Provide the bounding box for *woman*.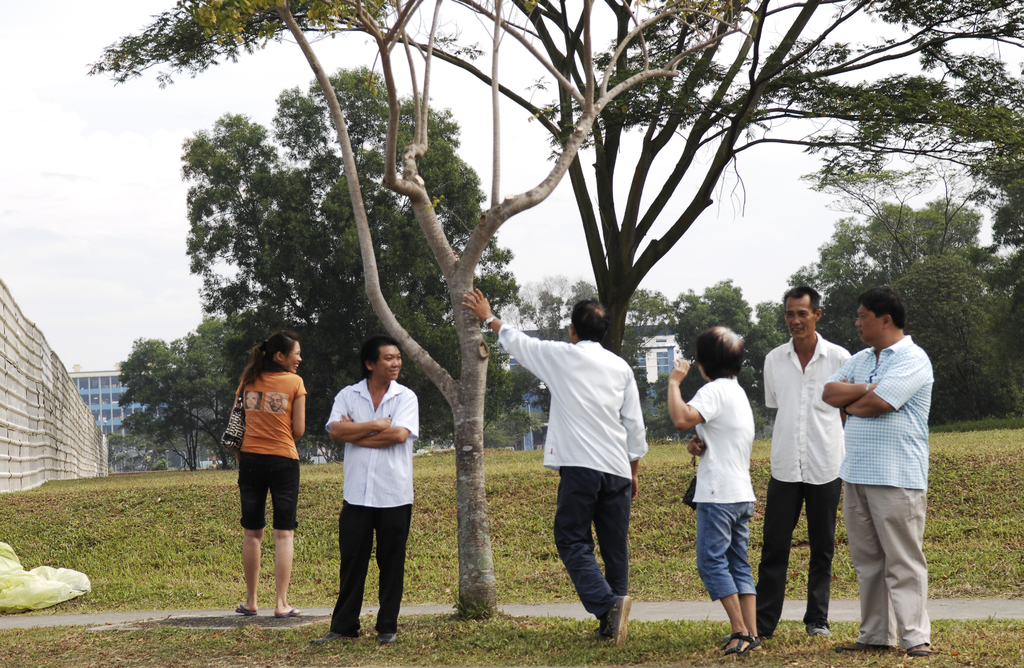
bbox(662, 326, 783, 656).
